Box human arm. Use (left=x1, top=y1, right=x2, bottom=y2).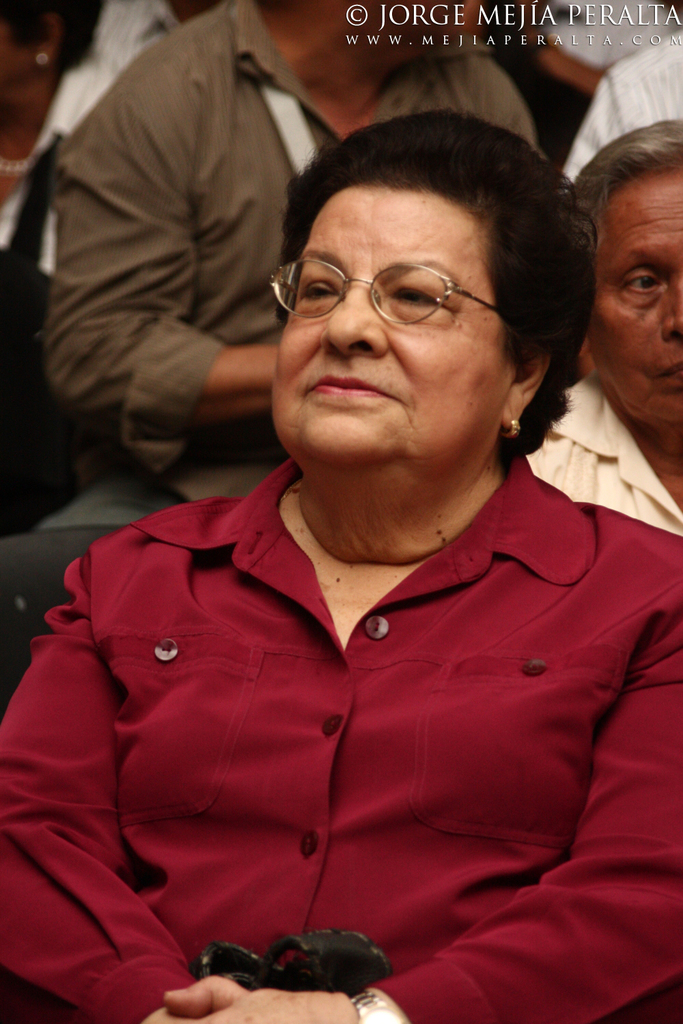
(left=178, top=327, right=265, bottom=415).
